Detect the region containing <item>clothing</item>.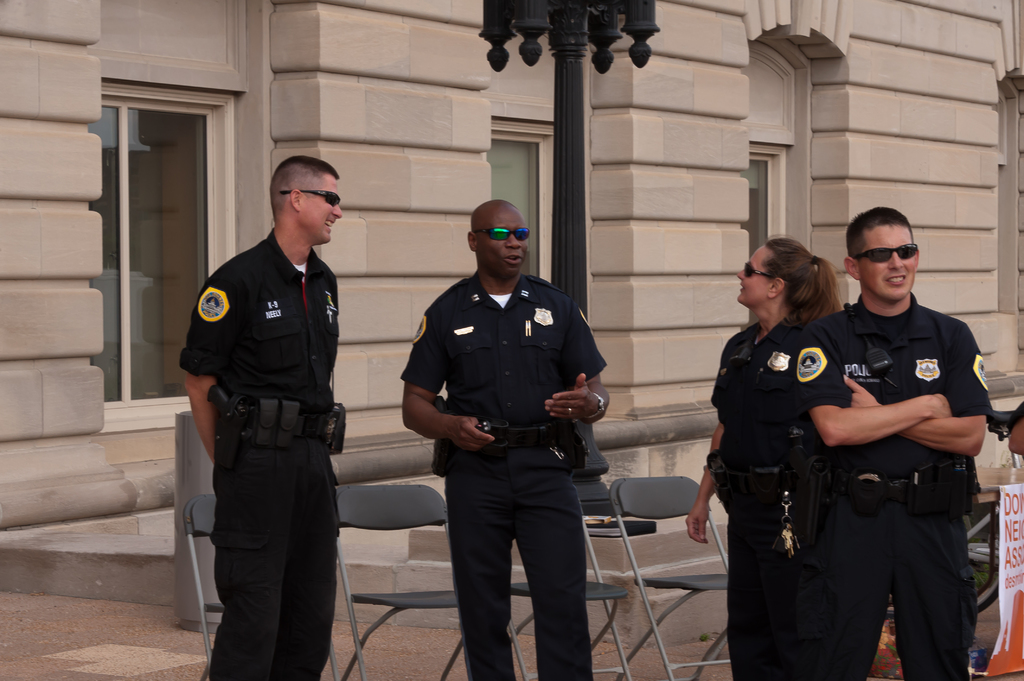
x1=172, y1=227, x2=339, y2=680.
